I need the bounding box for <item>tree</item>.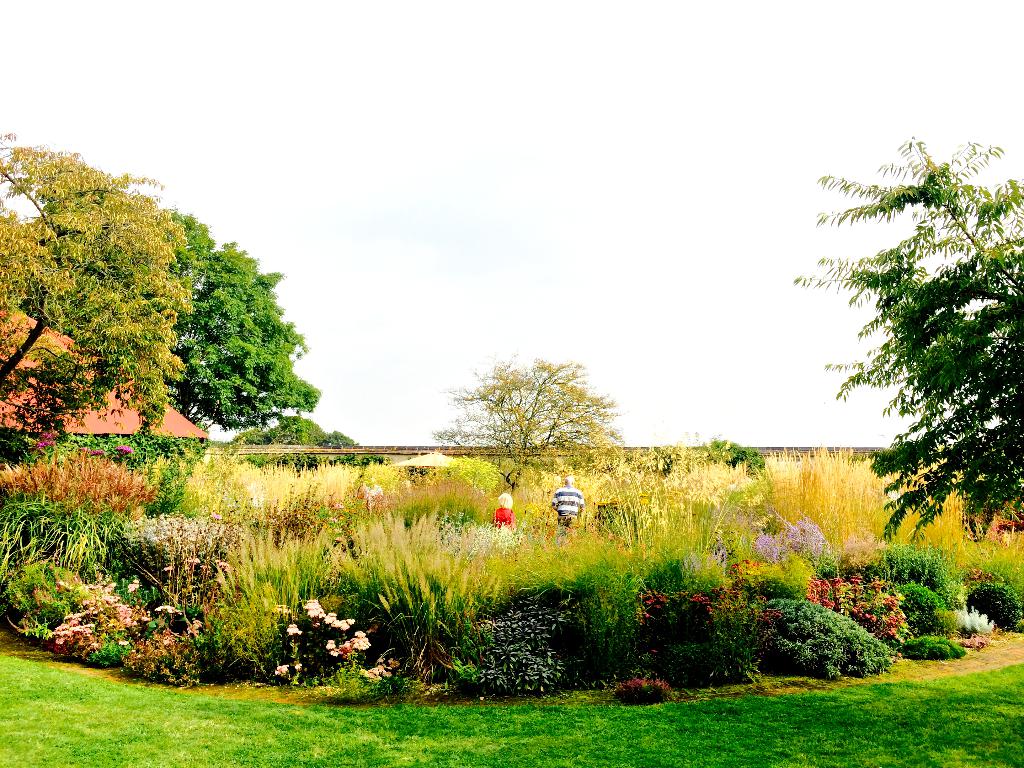
Here it is: l=0, t=129, r=190, b=452.
